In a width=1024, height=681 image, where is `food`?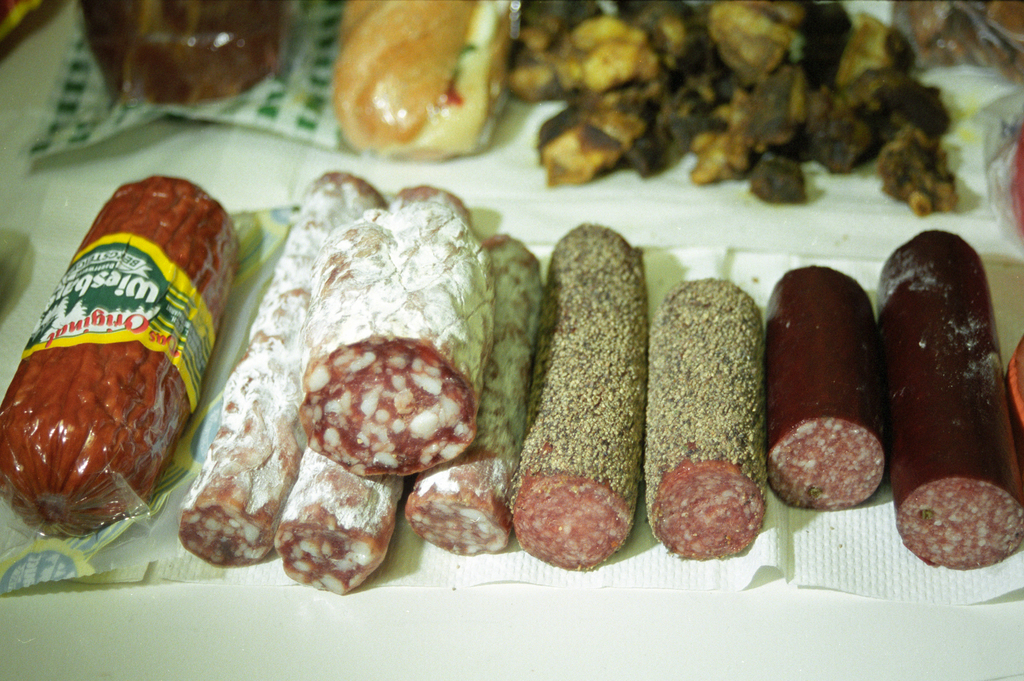
x1=275, y1=184, x2=473, y2=592.
